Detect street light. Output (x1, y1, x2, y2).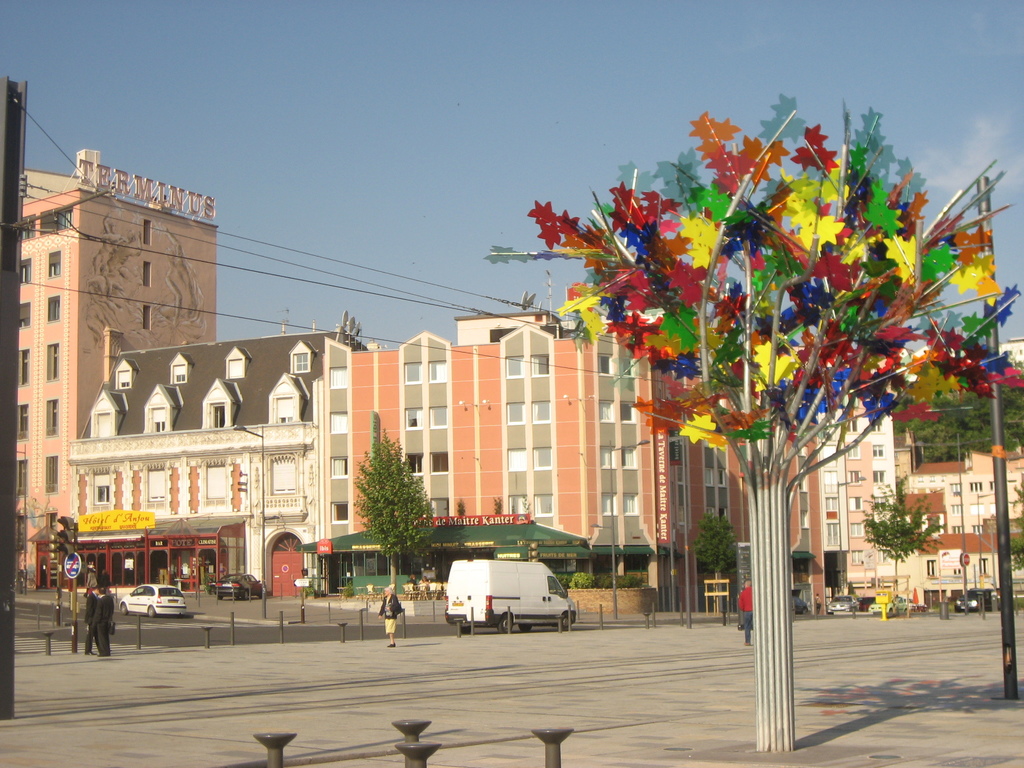
(610, 440, 651, 620).
